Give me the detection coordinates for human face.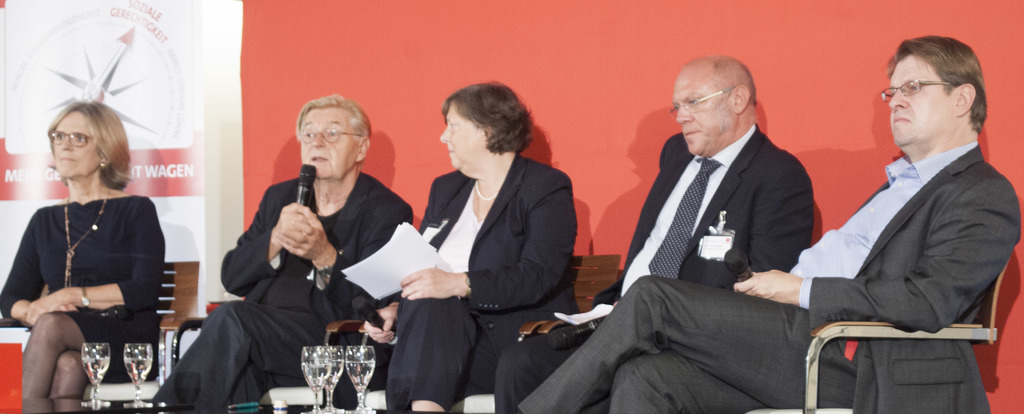
bbox=(299, 100, 360, 180).
